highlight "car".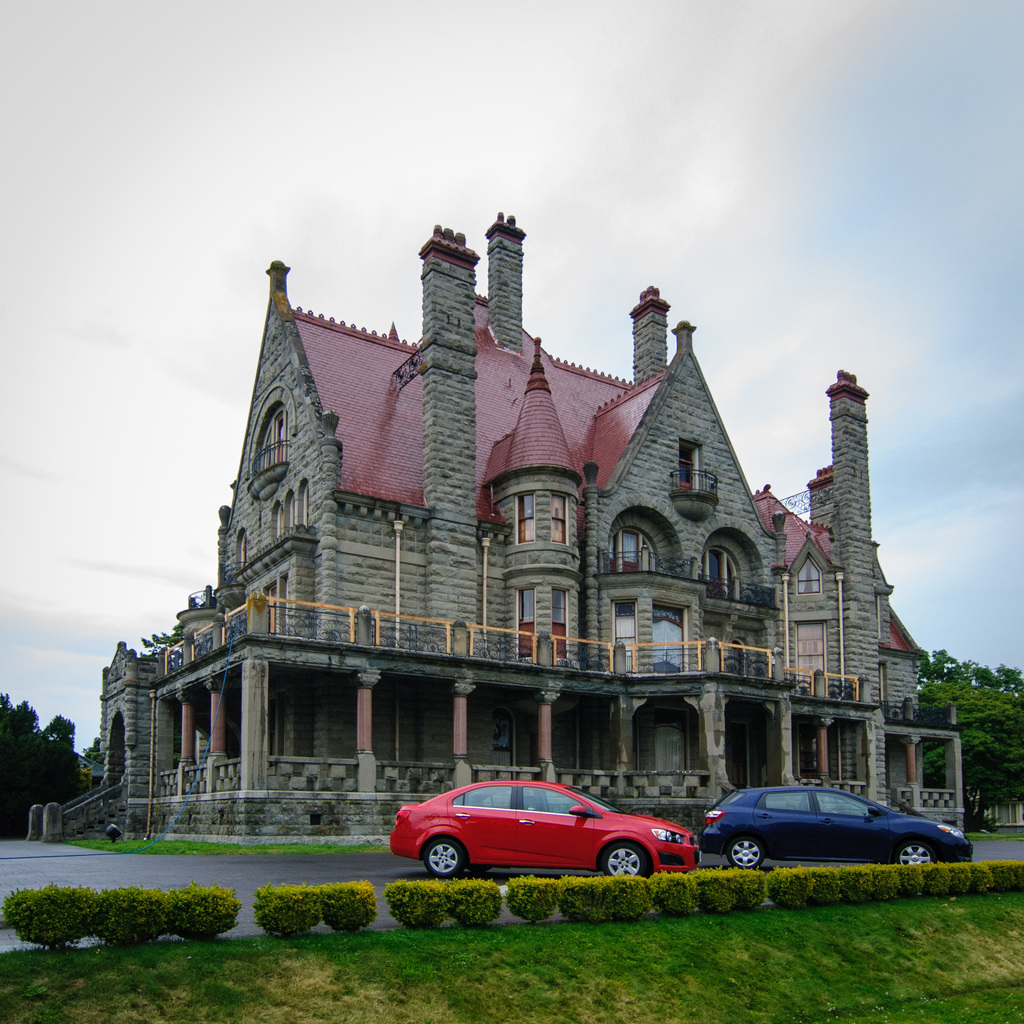
Highlighted region: [x1=390, y1=776, x2=699, y2=877].
